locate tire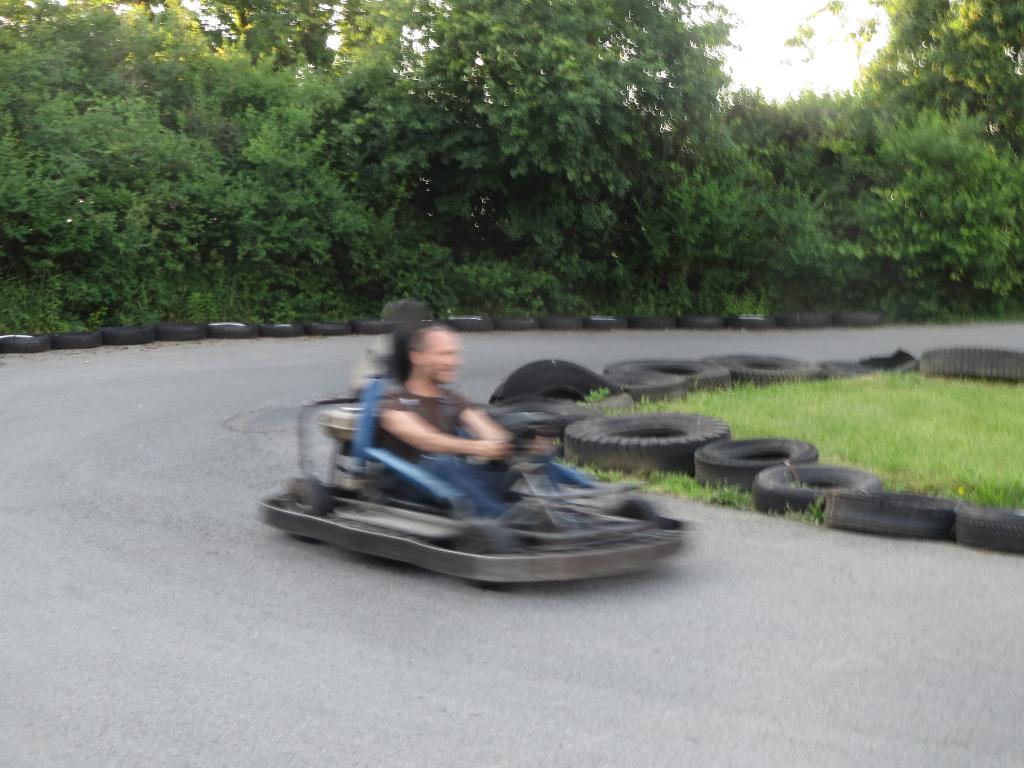
280:479:330:543
